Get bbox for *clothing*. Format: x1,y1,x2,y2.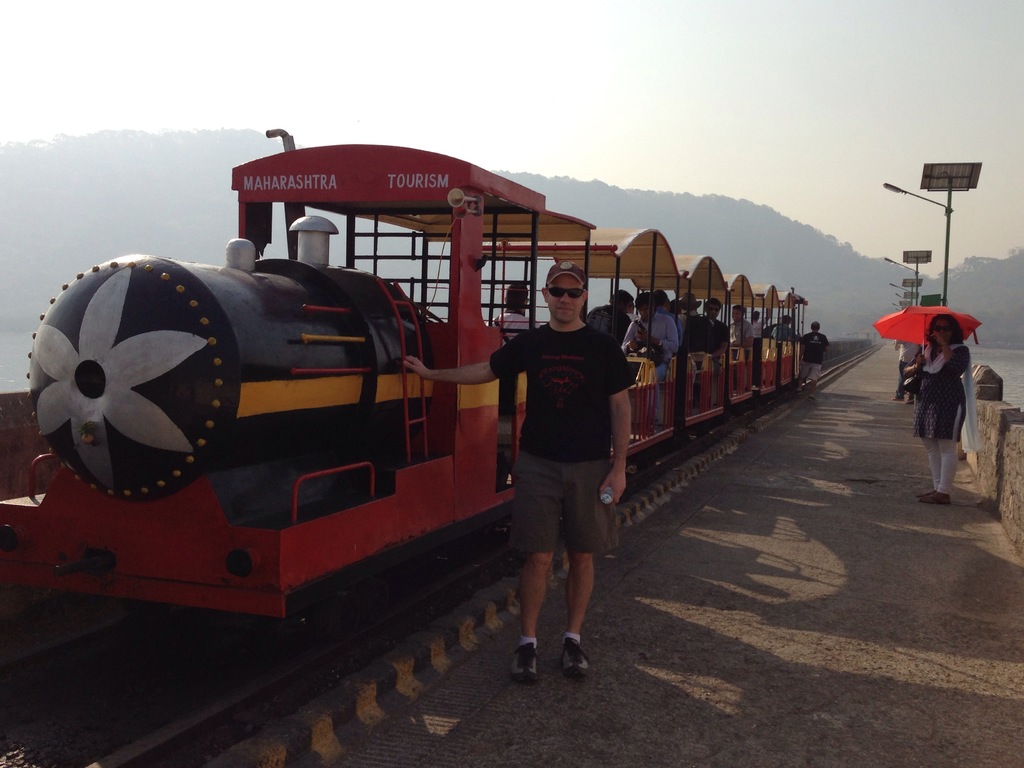
732,324,761,347.
